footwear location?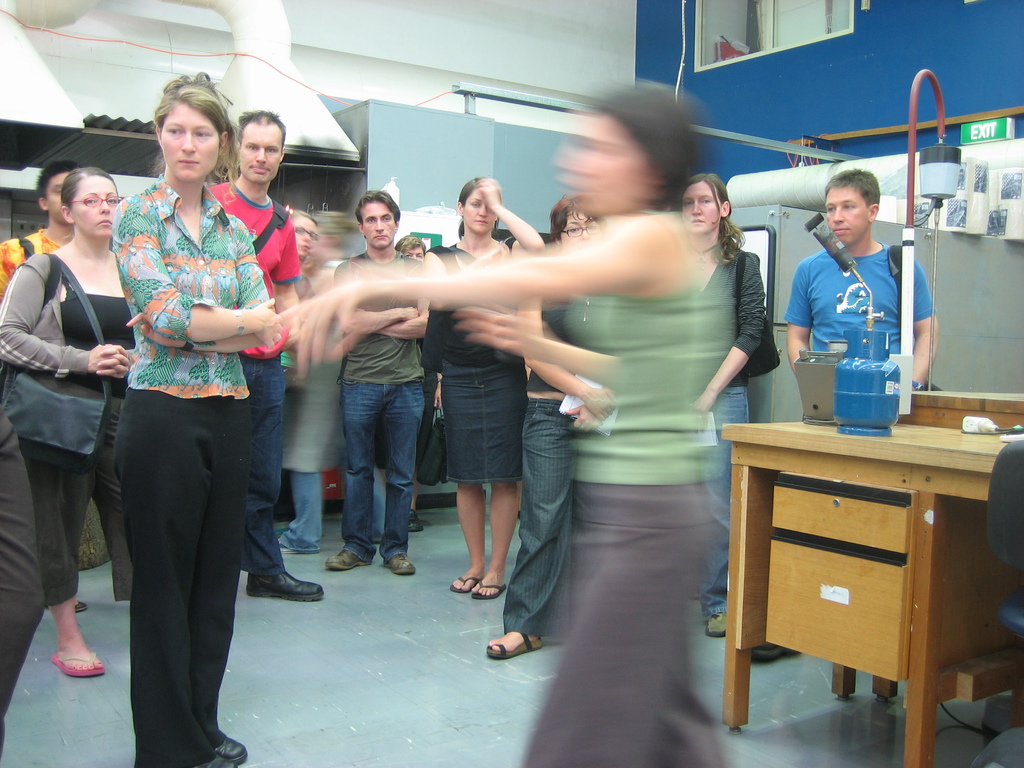
705,606,726,638
